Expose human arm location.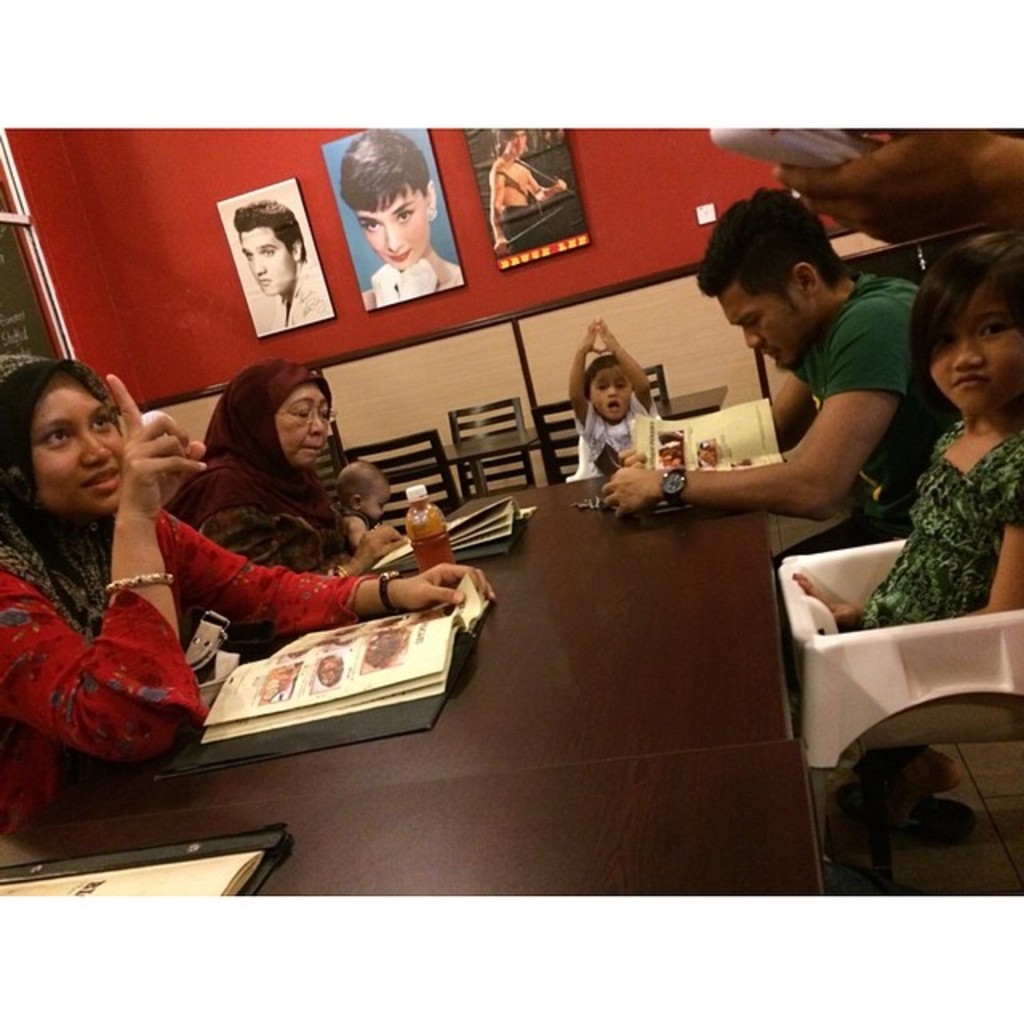
Exposed at <box>768,368,826,454</box>.
